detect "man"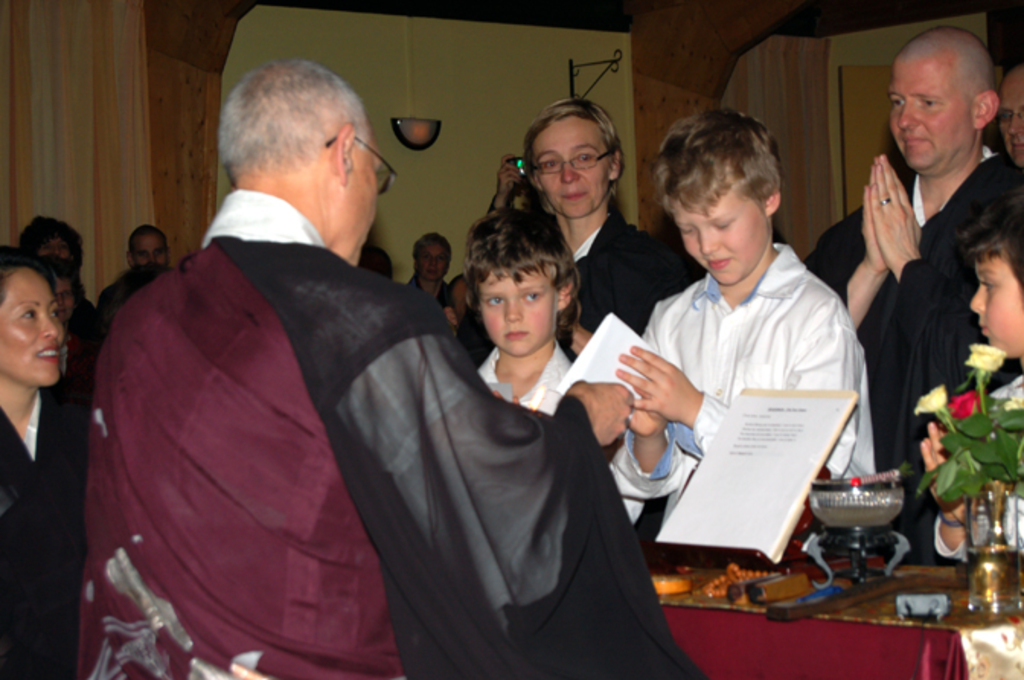
l=70, t=49, r=558, b=679
